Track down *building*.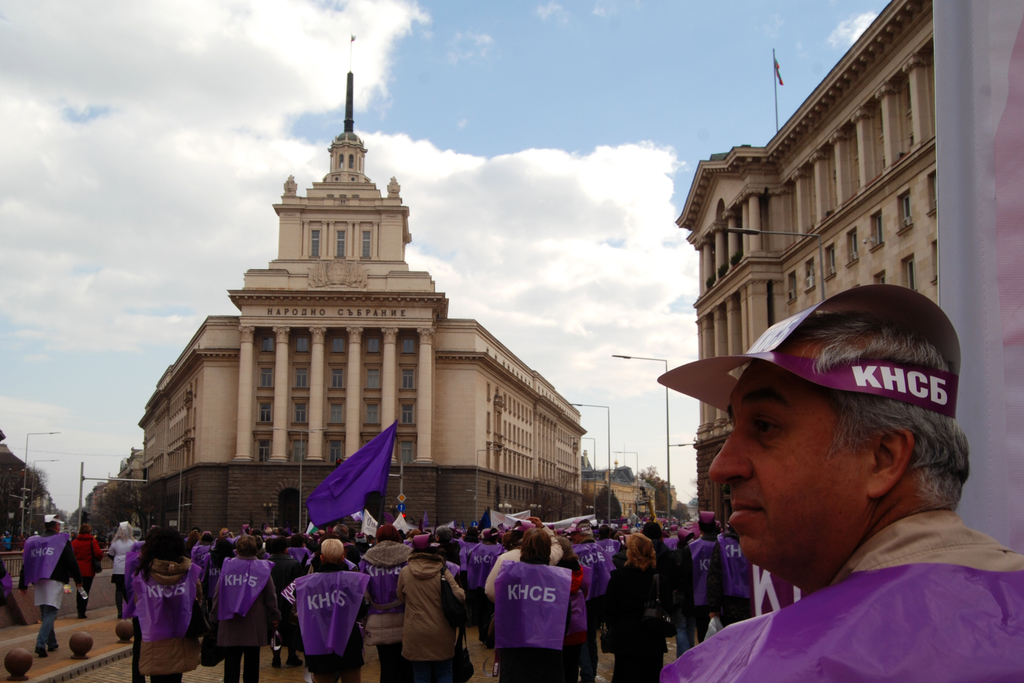
Tracked to box(676, 1, 937, 532).
